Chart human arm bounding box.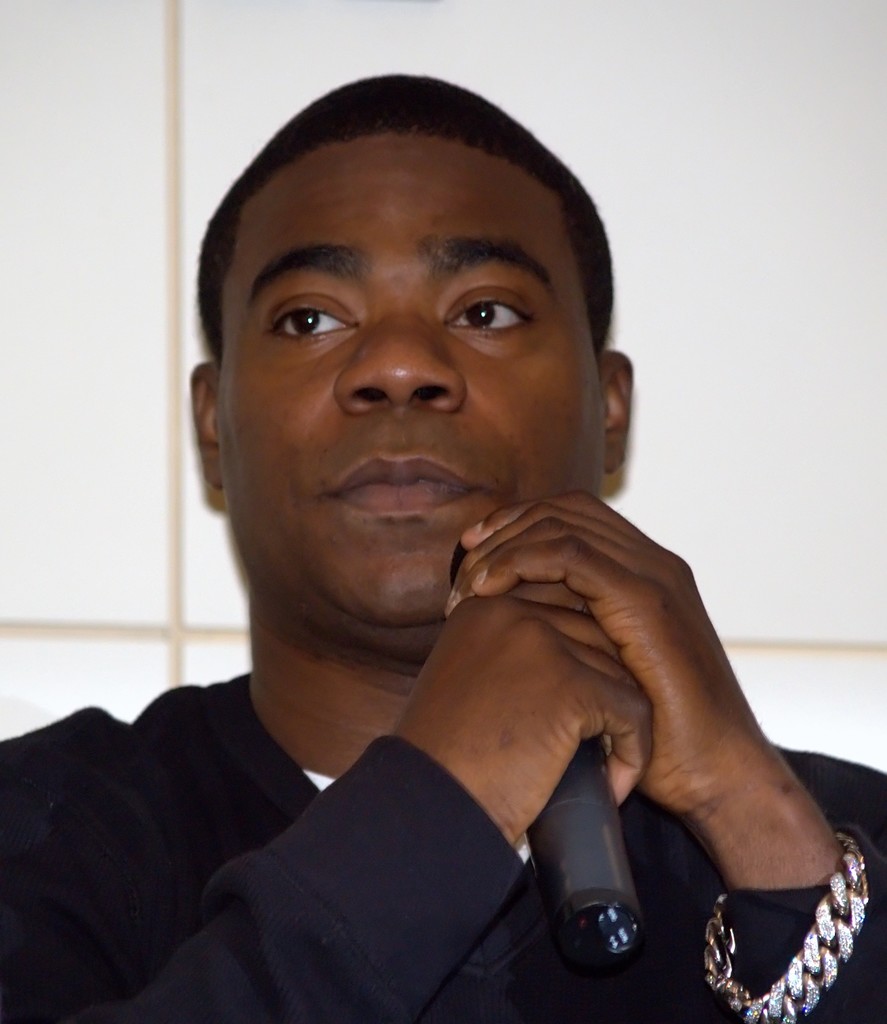
Charted: {"x1": 440, "y1": 488, "x2": 886, "y2": 1023}.
